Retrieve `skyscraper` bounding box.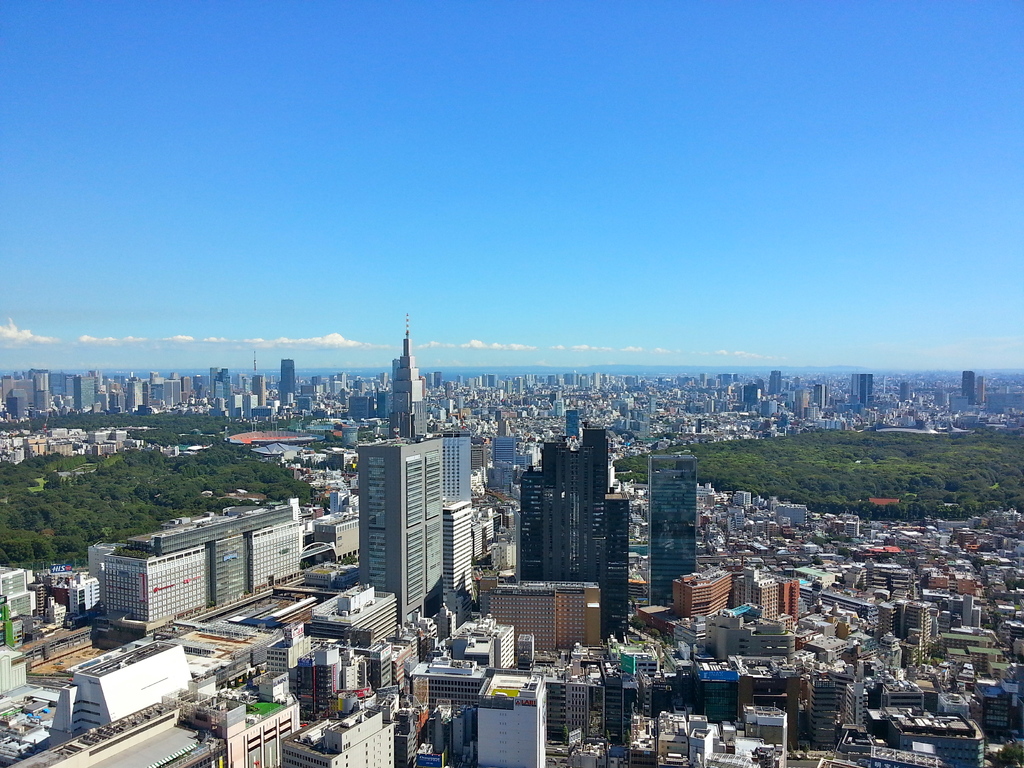
Bounding box: (left=646, top=452, right=700, bottom=604).
